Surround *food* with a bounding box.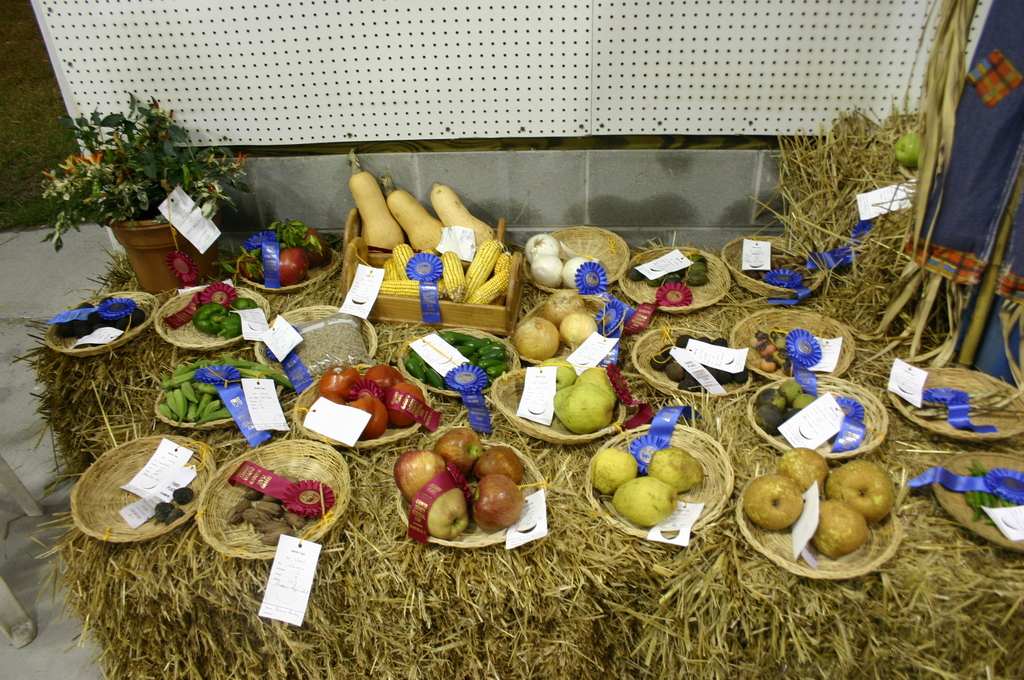
pyautogui.locateOnScreen(294, 316, 367, 376).
